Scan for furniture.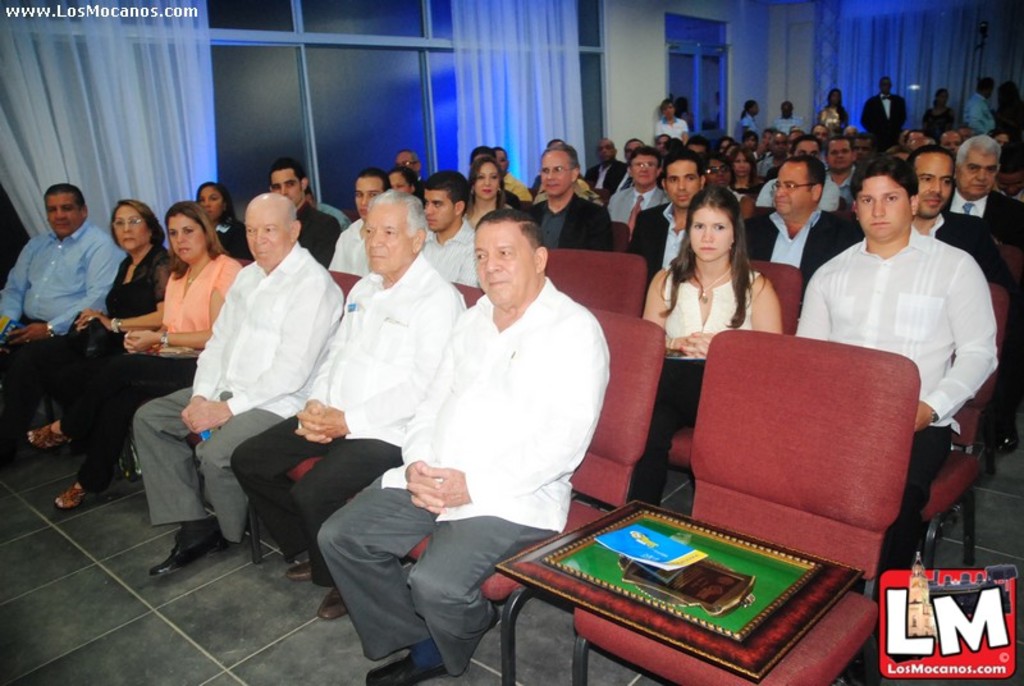
Scan result: <bbox>285, 270, 488, 480</bbox>.
